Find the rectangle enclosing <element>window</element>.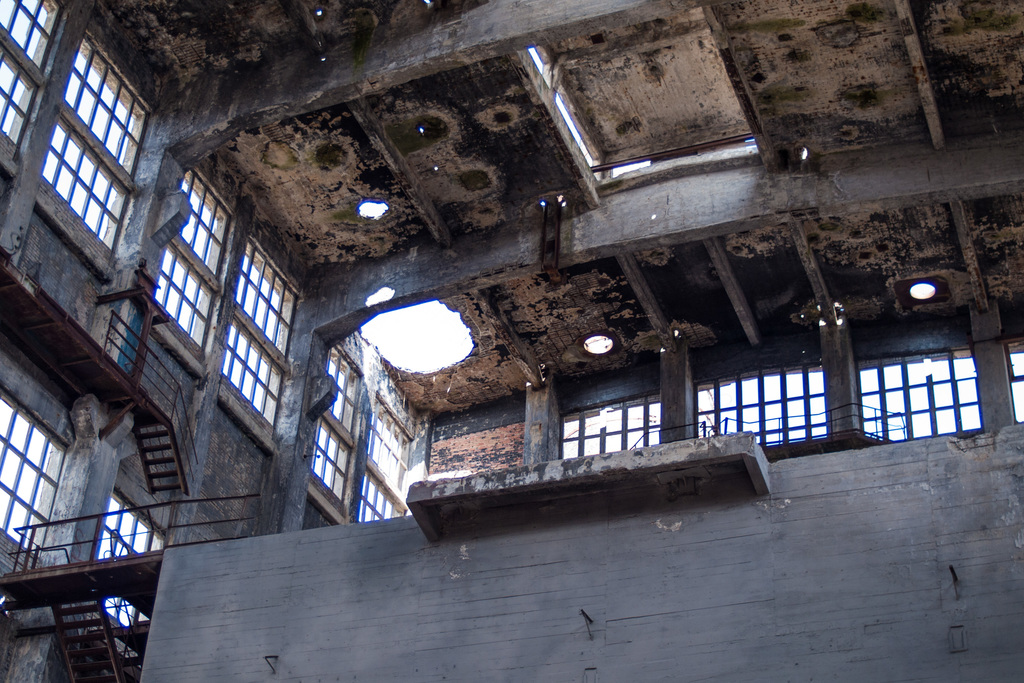
691:363:831:440.
